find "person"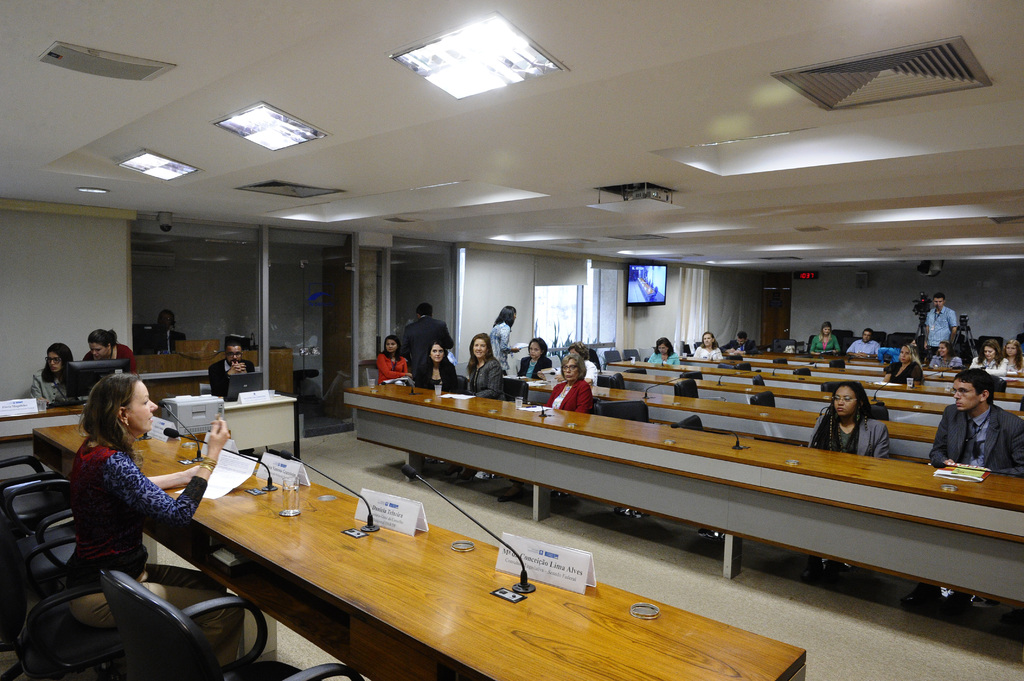
<region>884, 340, 927, 387</region>
